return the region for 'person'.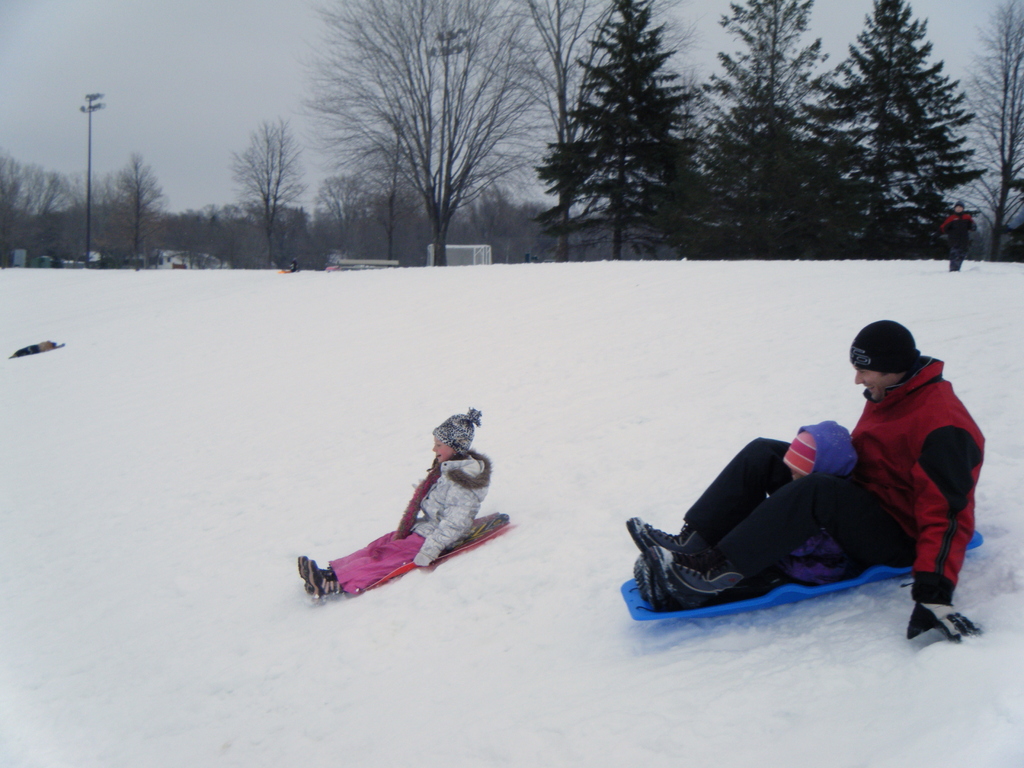
{"x1": 292, "y1": 406, "x2": 495, "y2": 614}.
